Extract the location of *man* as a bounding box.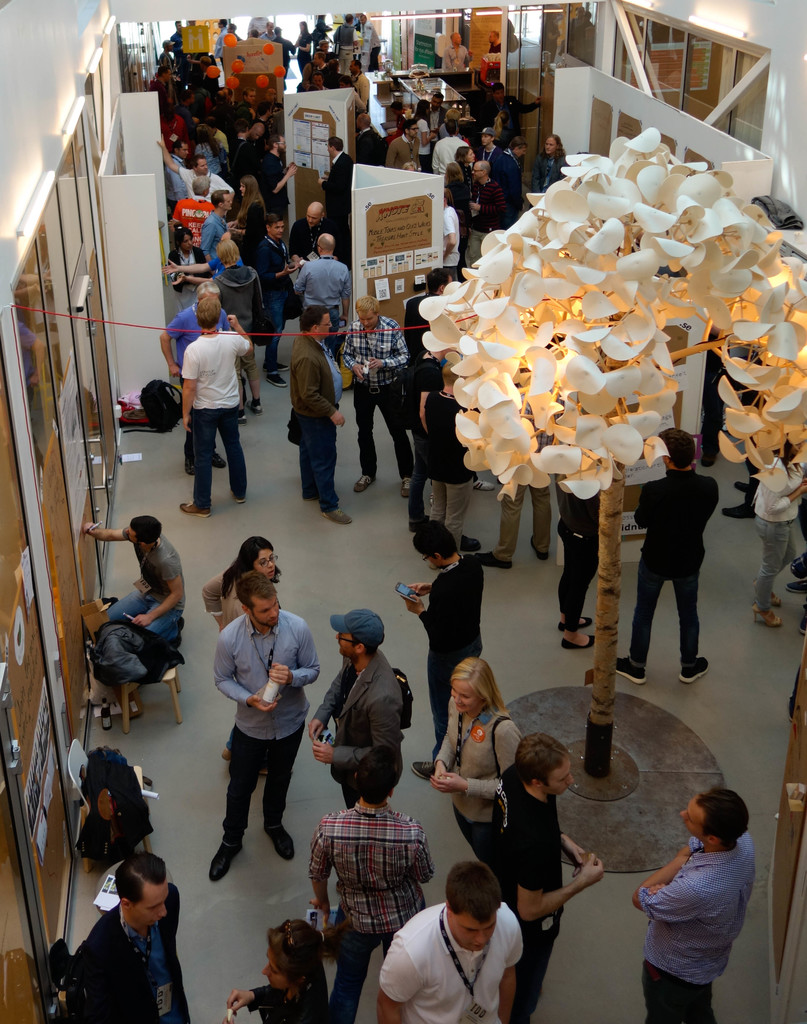
435:188:471:278.
